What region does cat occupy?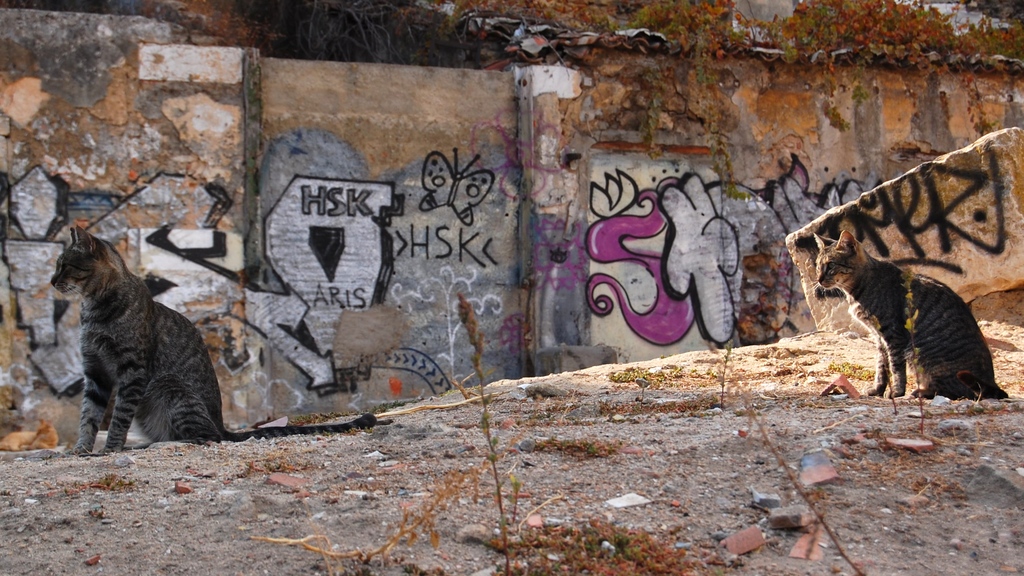
bbox=(45, 222, 376, 458).
